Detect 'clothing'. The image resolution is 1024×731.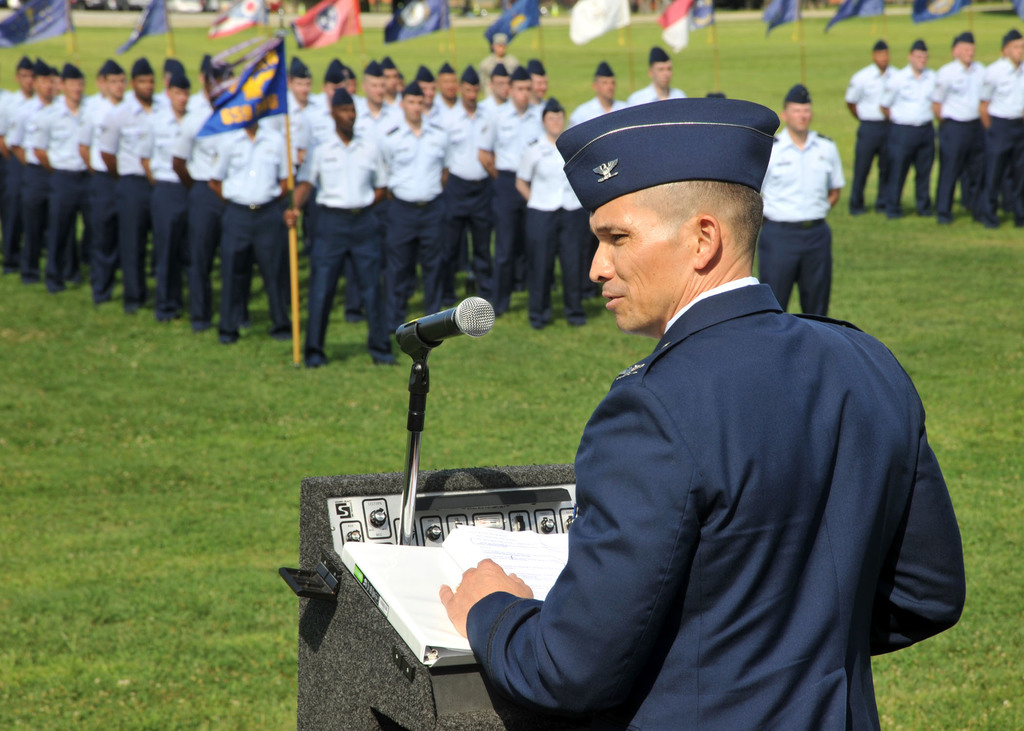
pyautogui.locateOnScreen(881, 69, 942, 217).
